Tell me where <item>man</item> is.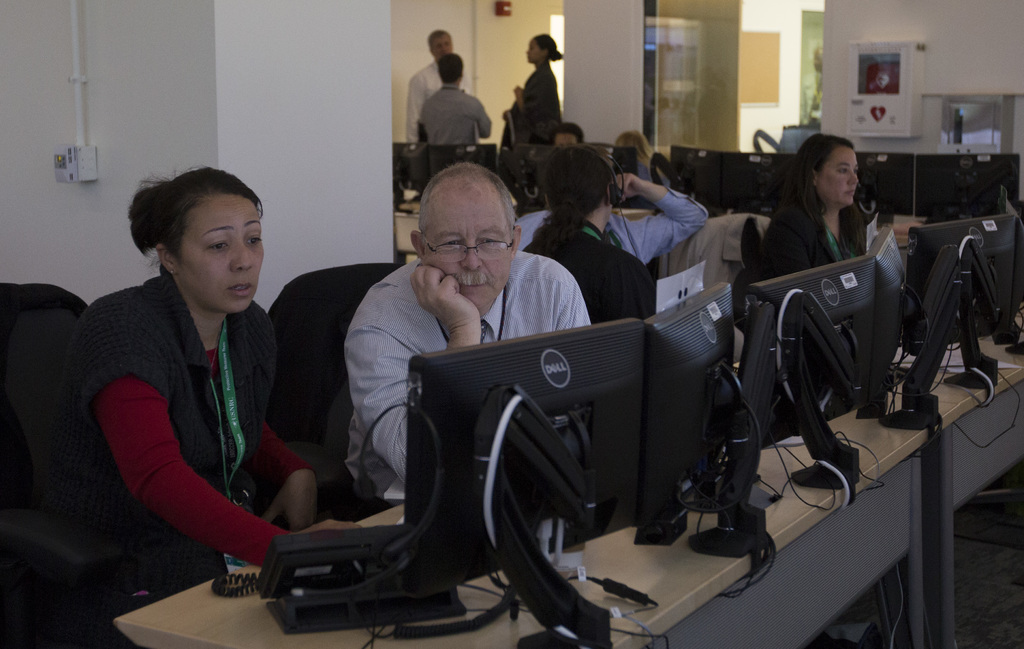
<item>man</item> is at BBox(408, 21, 460, 143).
